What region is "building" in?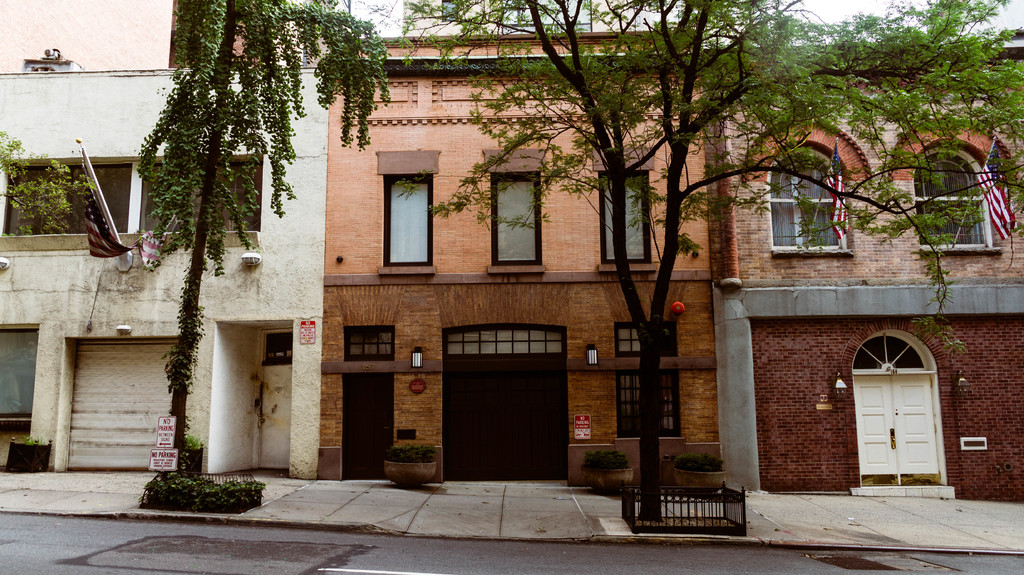
0 46 334 478.
